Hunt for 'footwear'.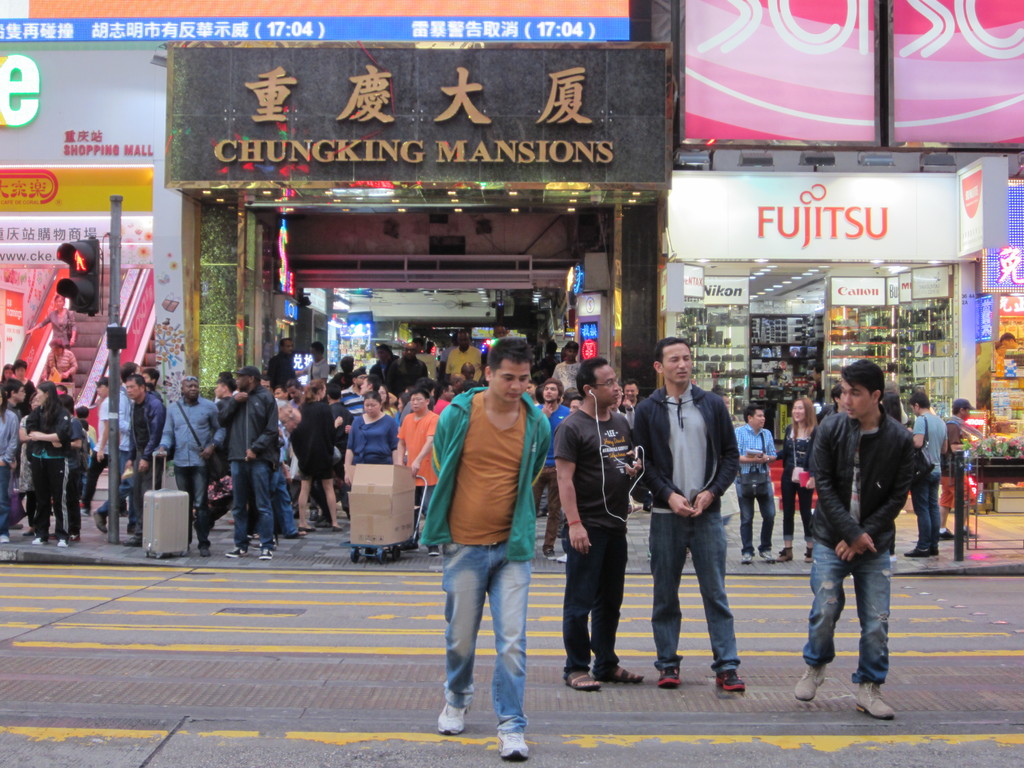
Hunted down at 296:525:320:537.
